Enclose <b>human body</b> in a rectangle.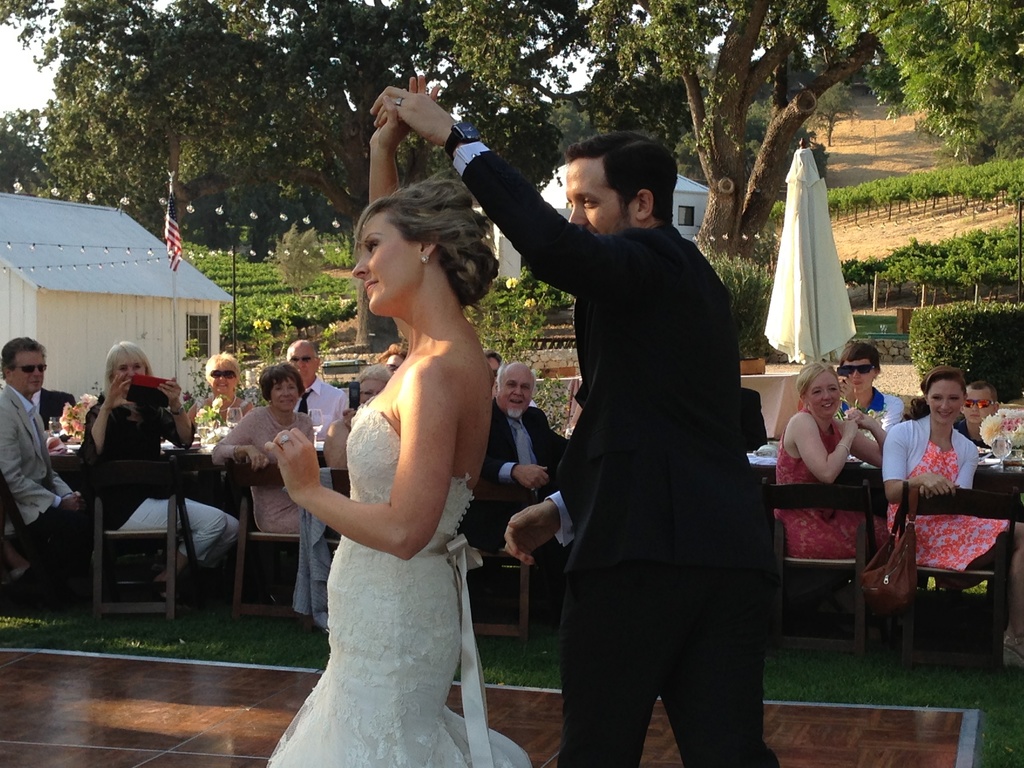
268, 340, 532, 767.
